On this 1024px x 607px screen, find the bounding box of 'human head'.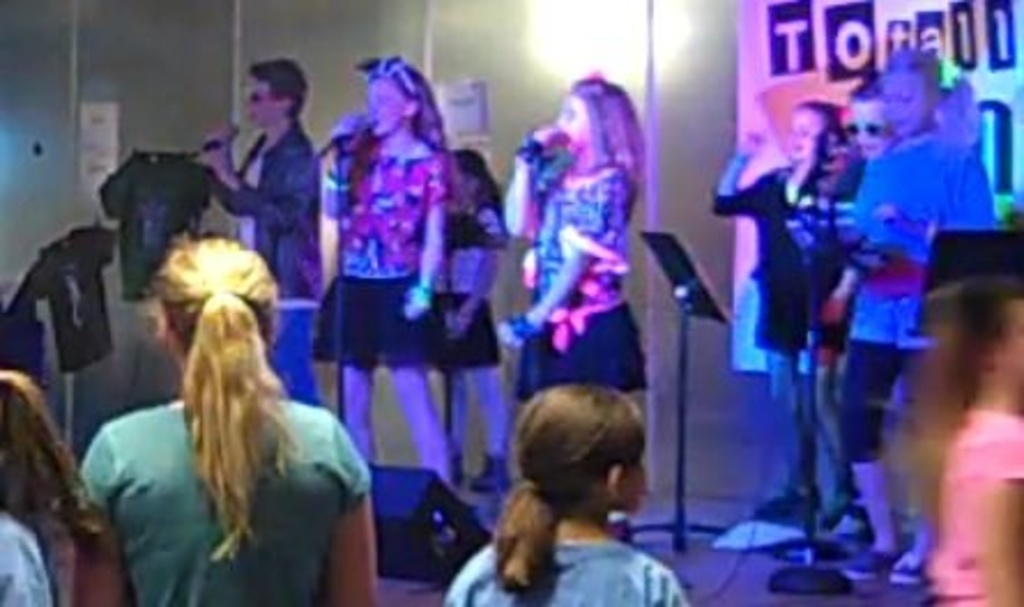
Bounding box: bbox(244, 62, 308, 131).
